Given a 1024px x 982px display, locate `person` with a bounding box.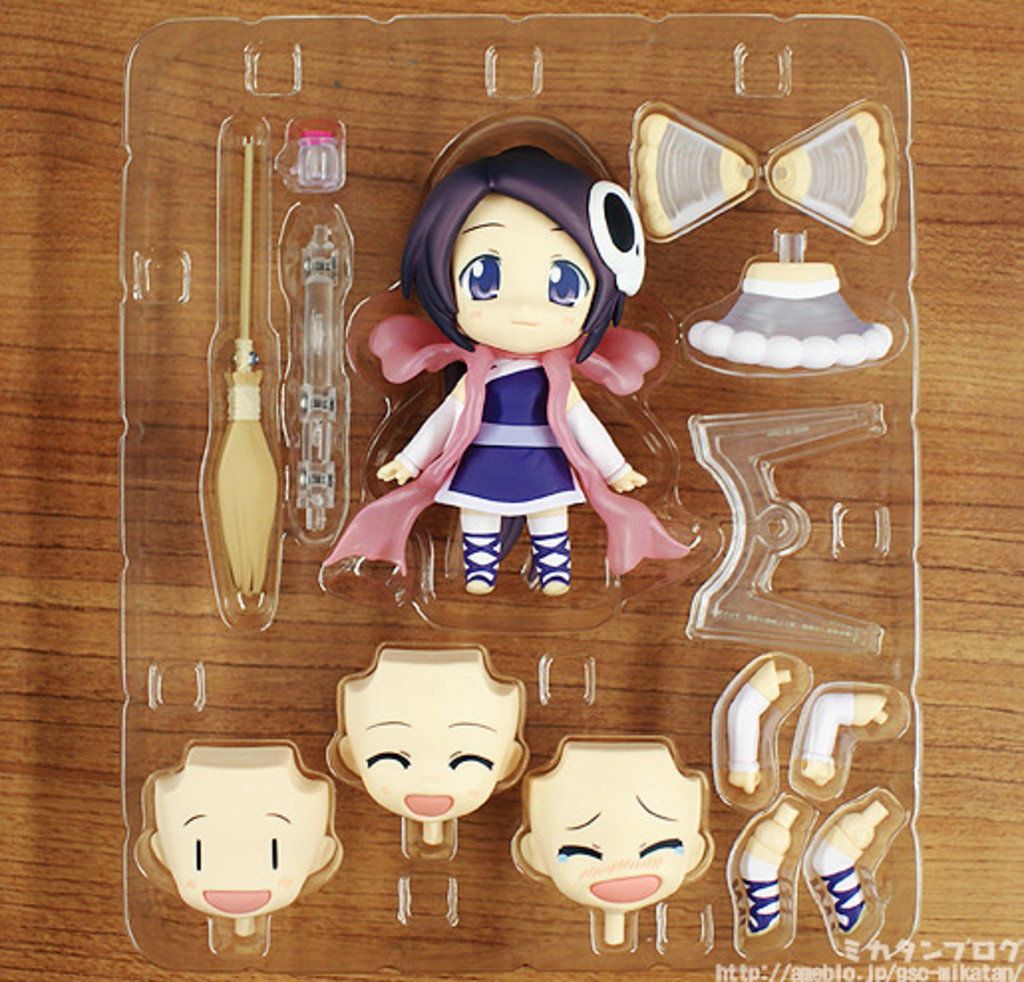
Located: {"x1": 517, "y1": 739, "x2": 710, "y2": 956}.
